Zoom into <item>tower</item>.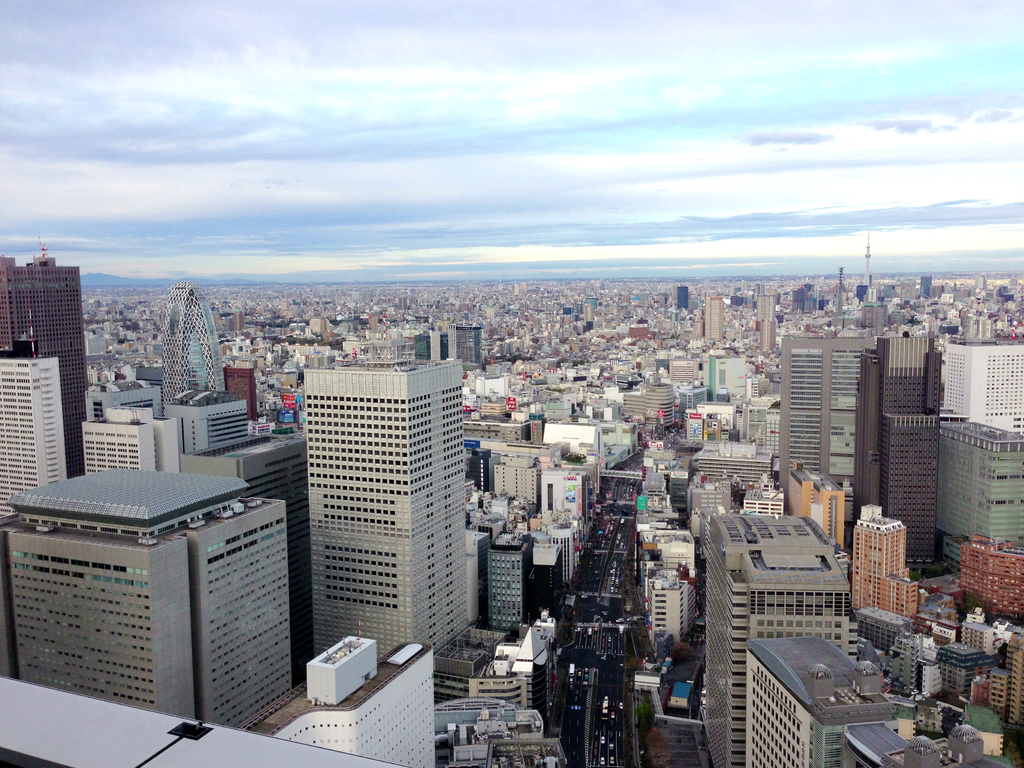
Zoom target: [x1=302, y1=310, x2=334, y2=338].
